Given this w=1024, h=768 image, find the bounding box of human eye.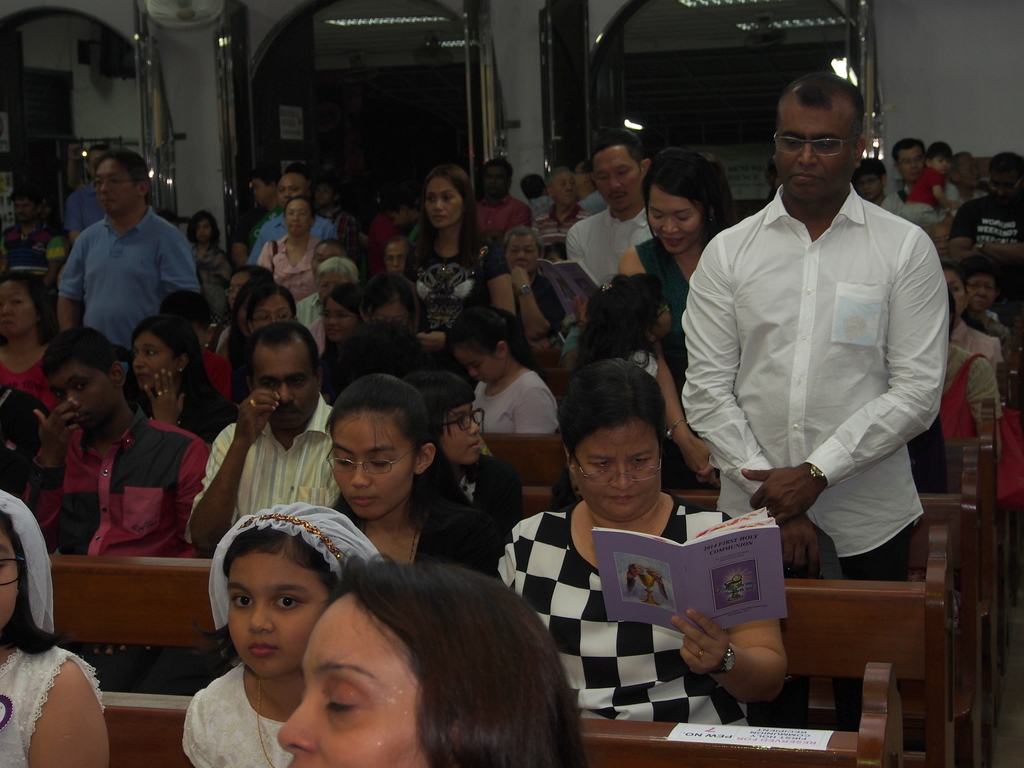
{"left": 394, "top": 317, "right": 404, "bottom": 323}.
